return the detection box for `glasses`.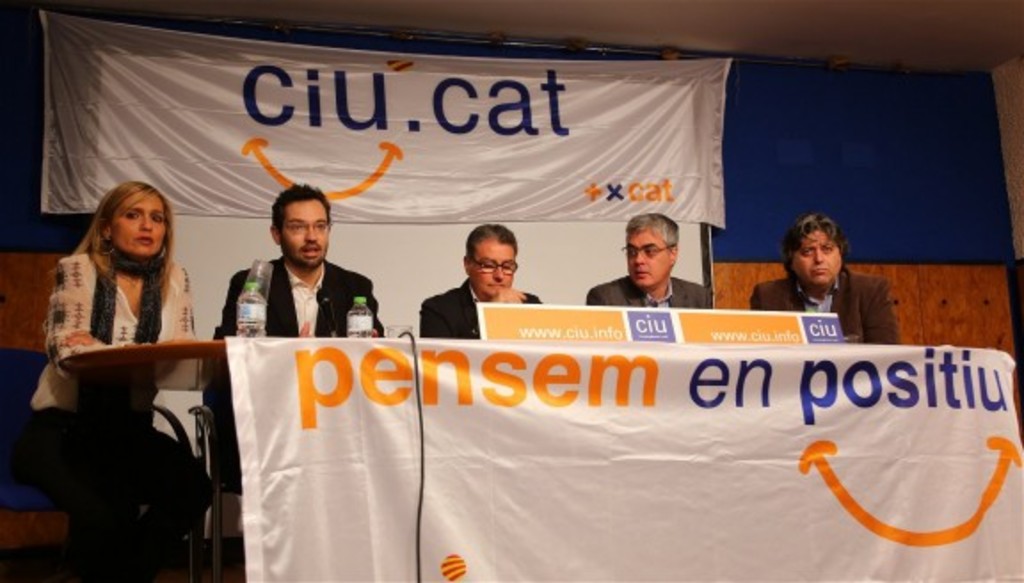
pyautogui.locateOnScreen(617, 242, 672, 258).
